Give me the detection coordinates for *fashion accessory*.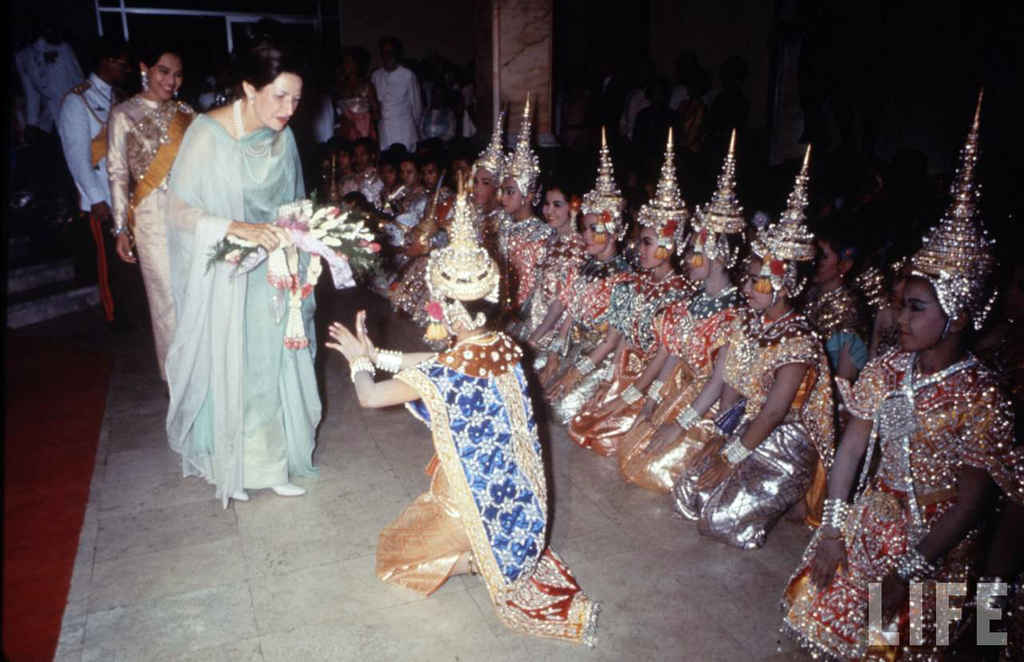
{"left": 497, "top": 93, "right": 539, "bottom": 202}.
